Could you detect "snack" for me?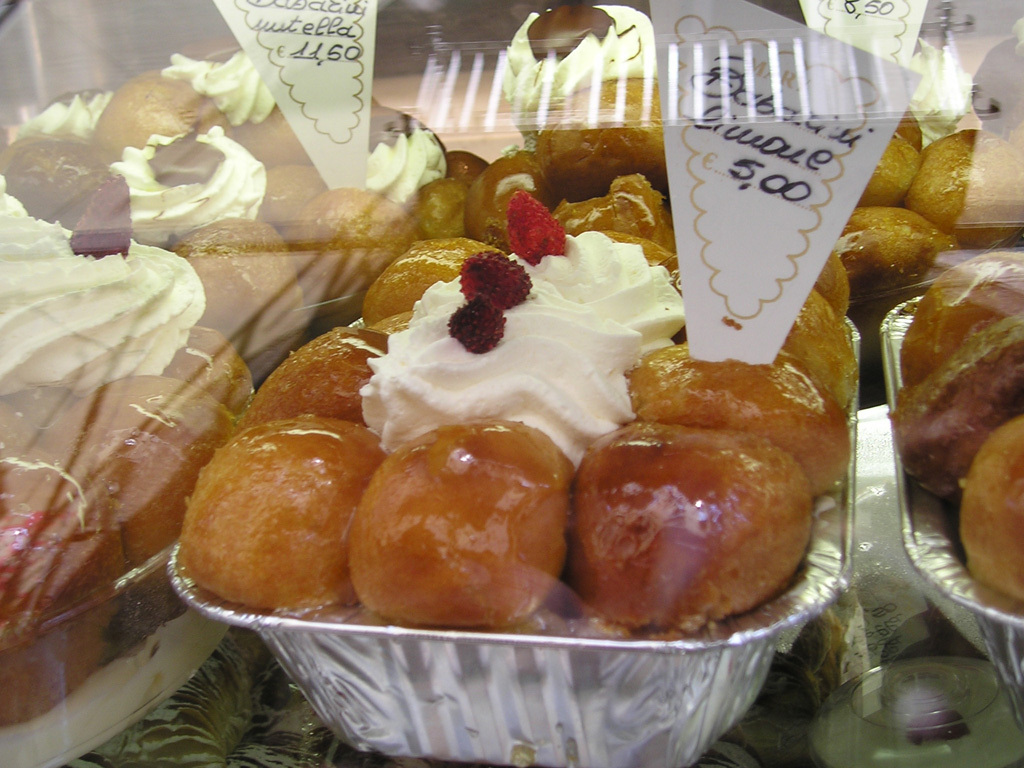
Detection result: <bbox>506, 0, 661, 138</bbox>.
